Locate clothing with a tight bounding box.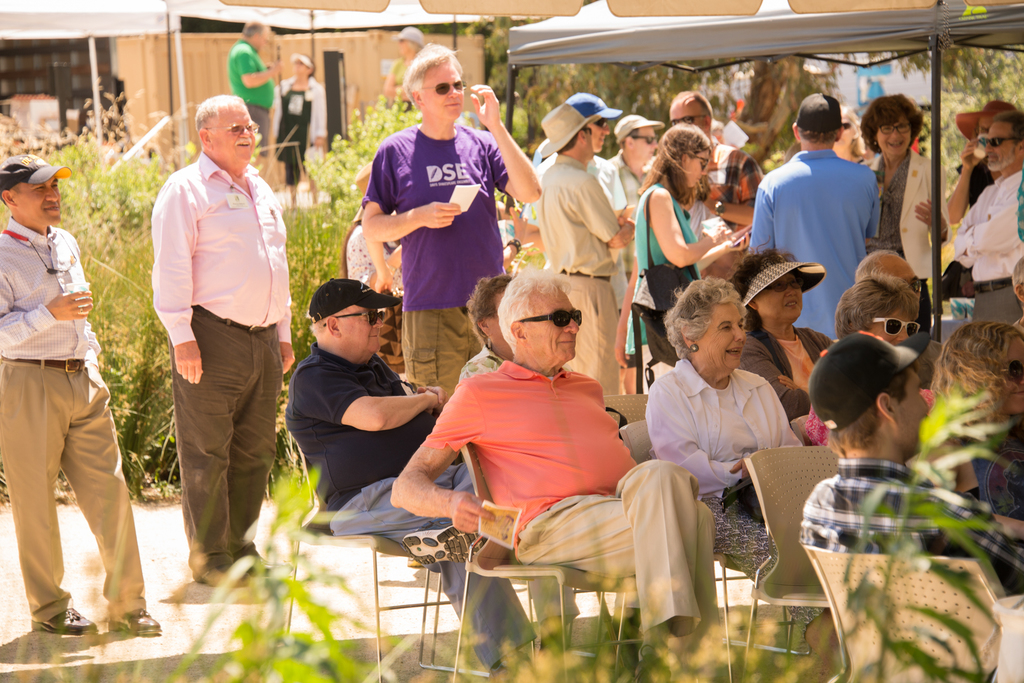
{"x1": 139, "y1": 113, "x2": 291, "y2": 554}.
